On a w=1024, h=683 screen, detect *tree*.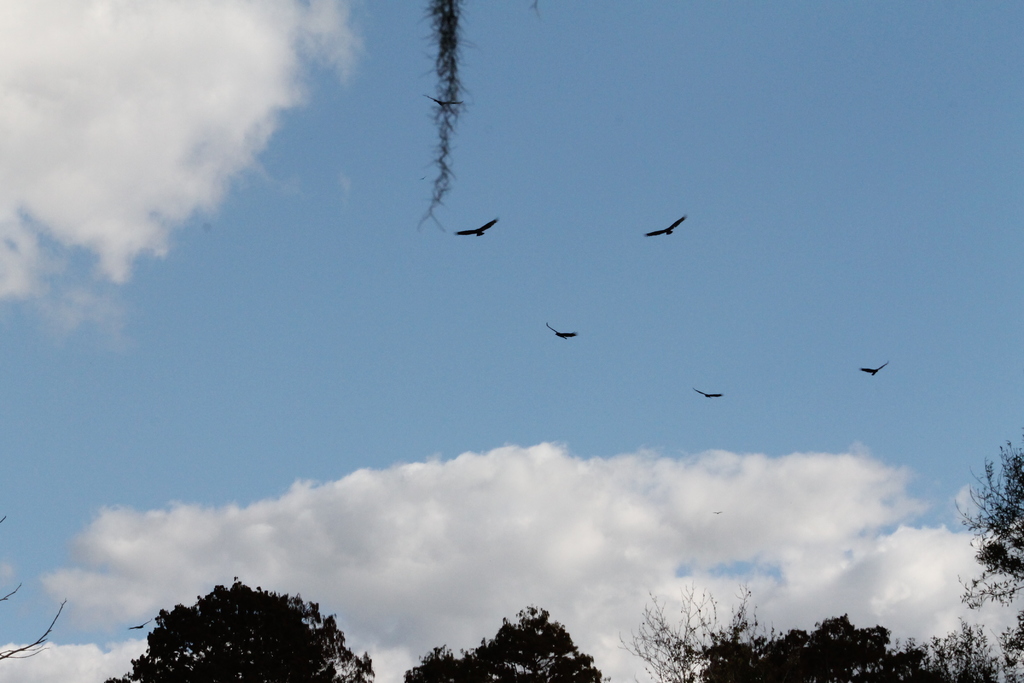
[left=960, top=440, right=1023, bottom=610].
